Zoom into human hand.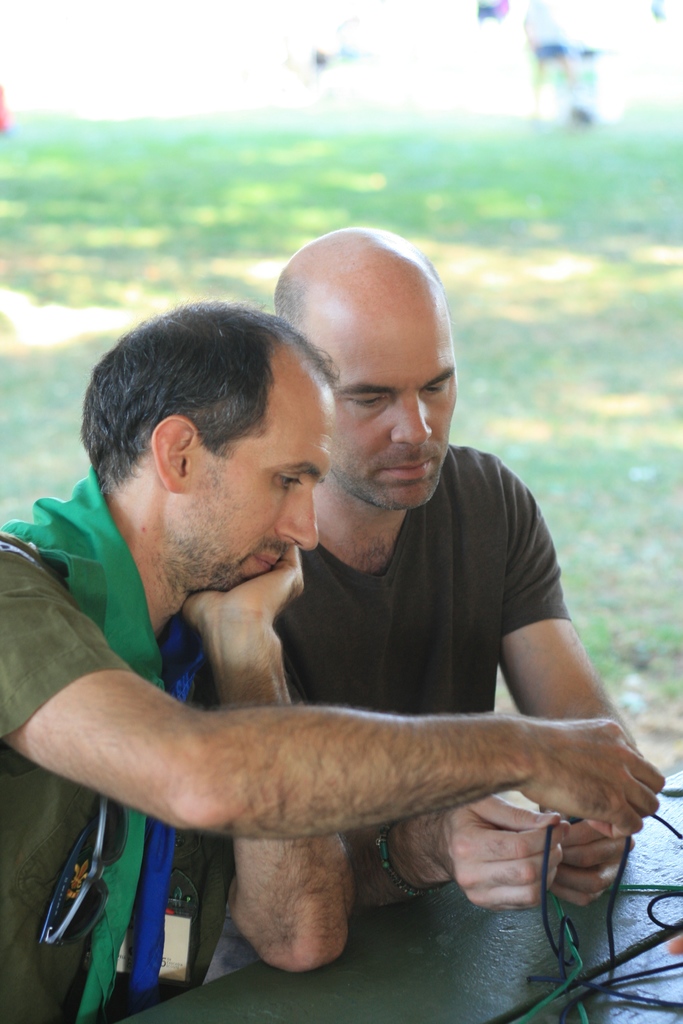
Zoom target: region(533, 717, 670, 846).
